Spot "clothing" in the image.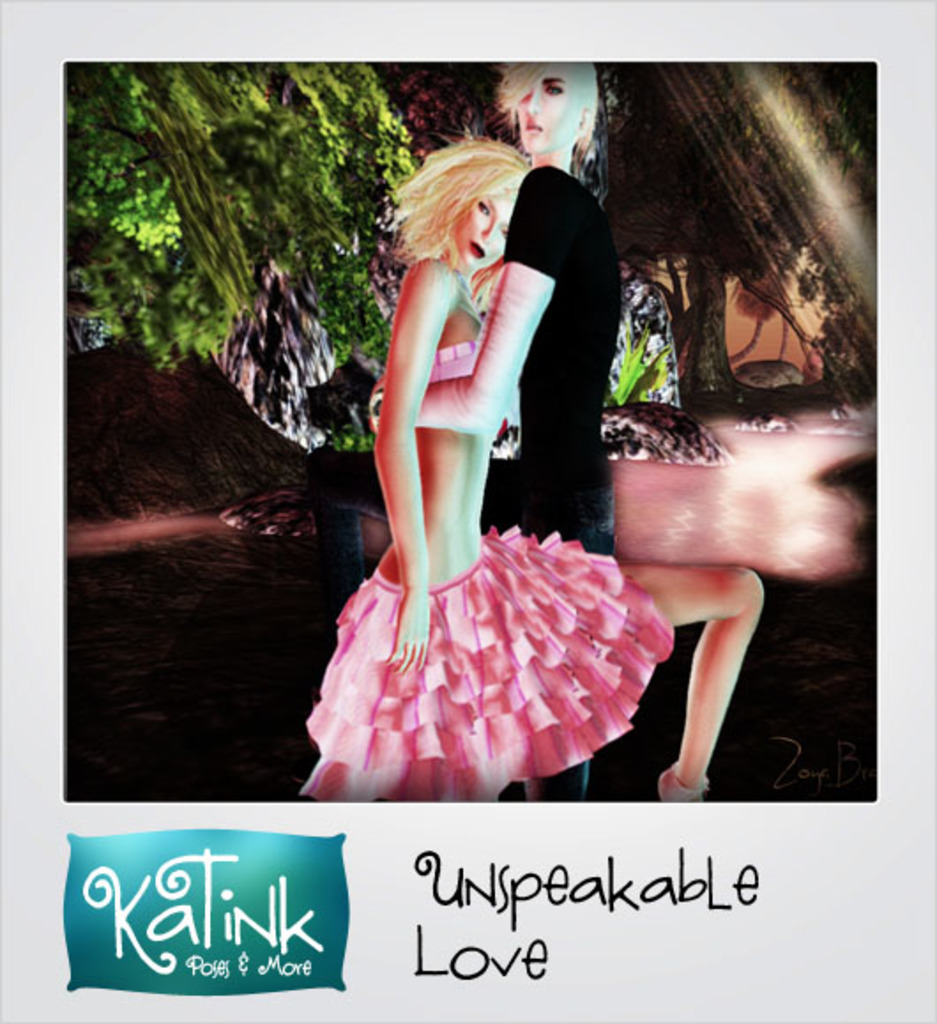
"clothing" found at [486,157,629,819].
